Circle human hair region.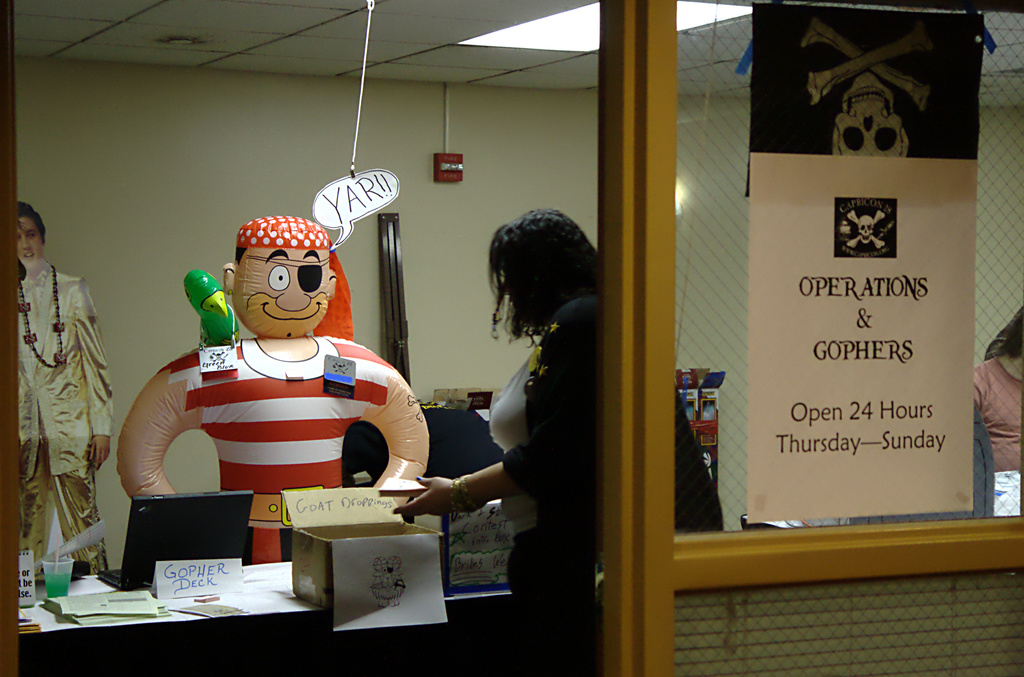
Region: region(15, 201, 47, 283).
